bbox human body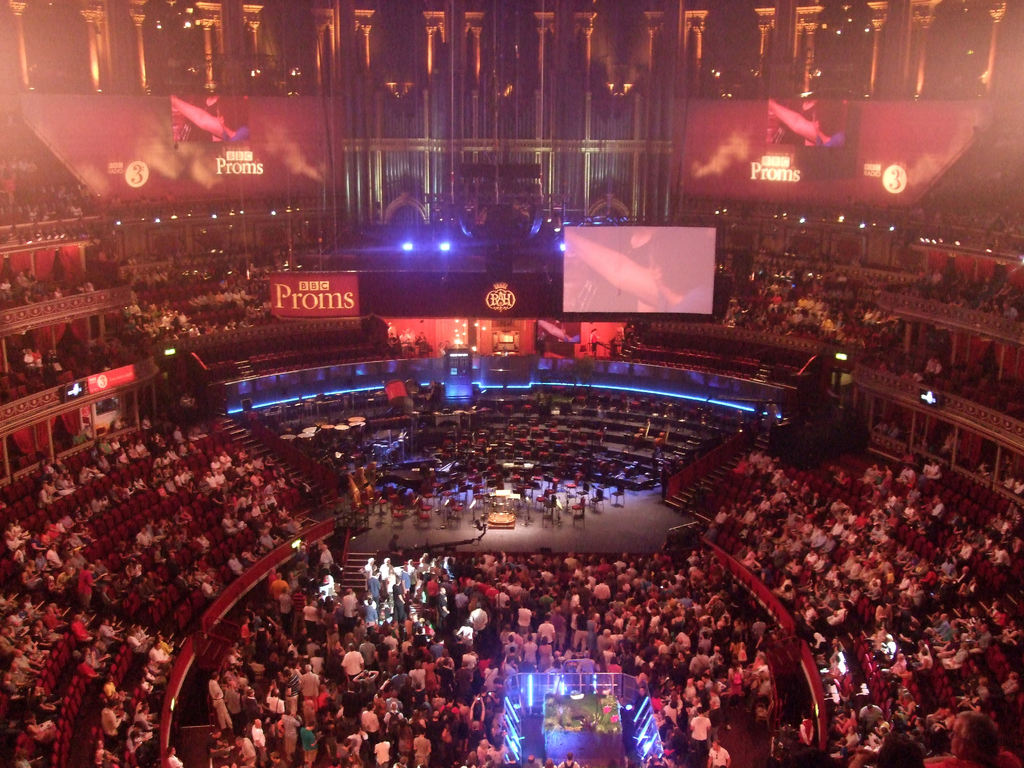
[919, 515, 940, 543]
